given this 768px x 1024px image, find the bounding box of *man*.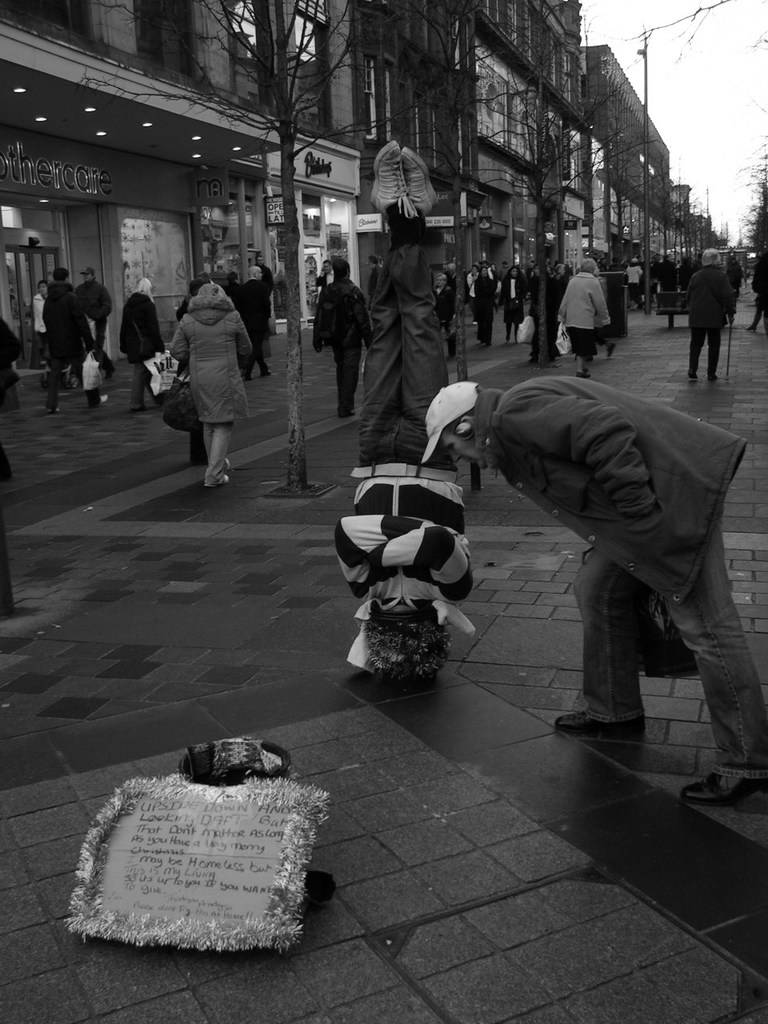
78, 271, 113, 357.
